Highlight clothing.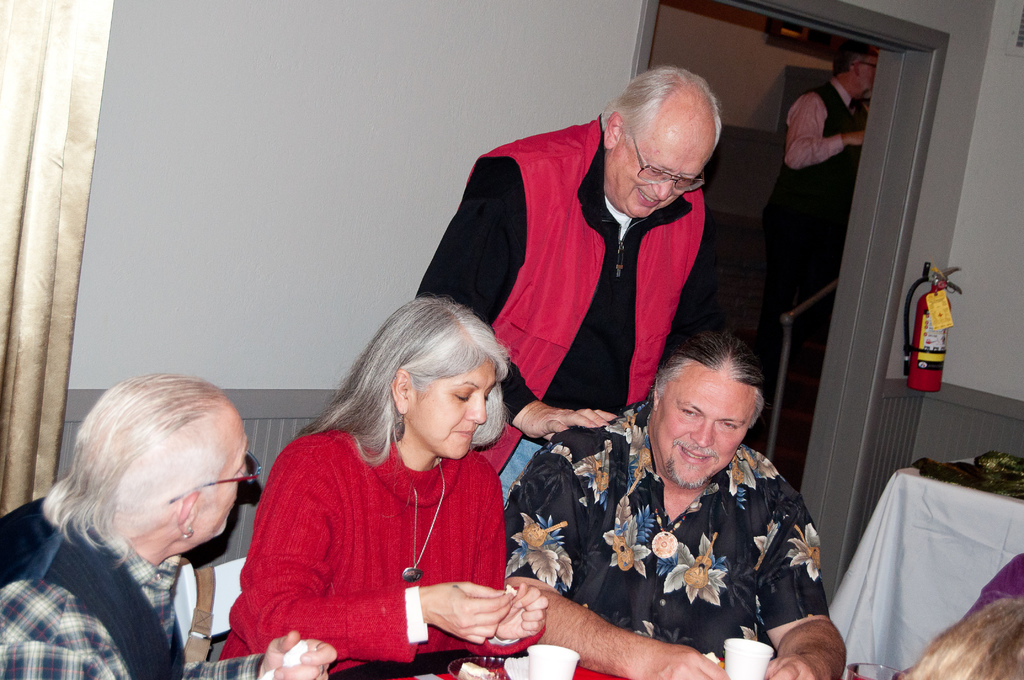
Highlighted region: region(757, 72, 866, 347).
